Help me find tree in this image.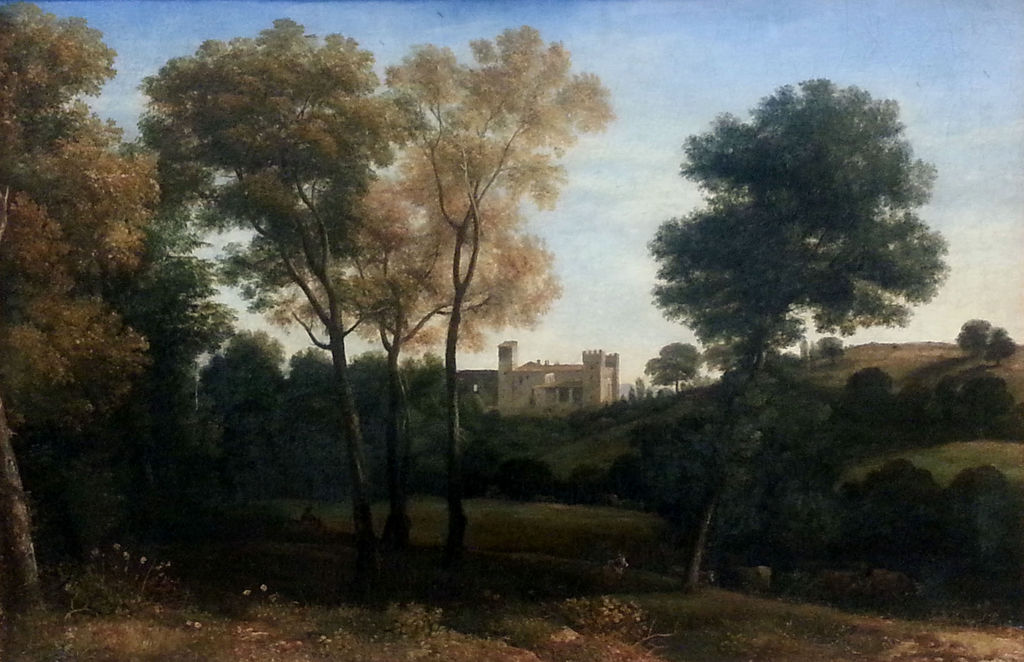
Found it: Rect(812, 337, 846, 362).
